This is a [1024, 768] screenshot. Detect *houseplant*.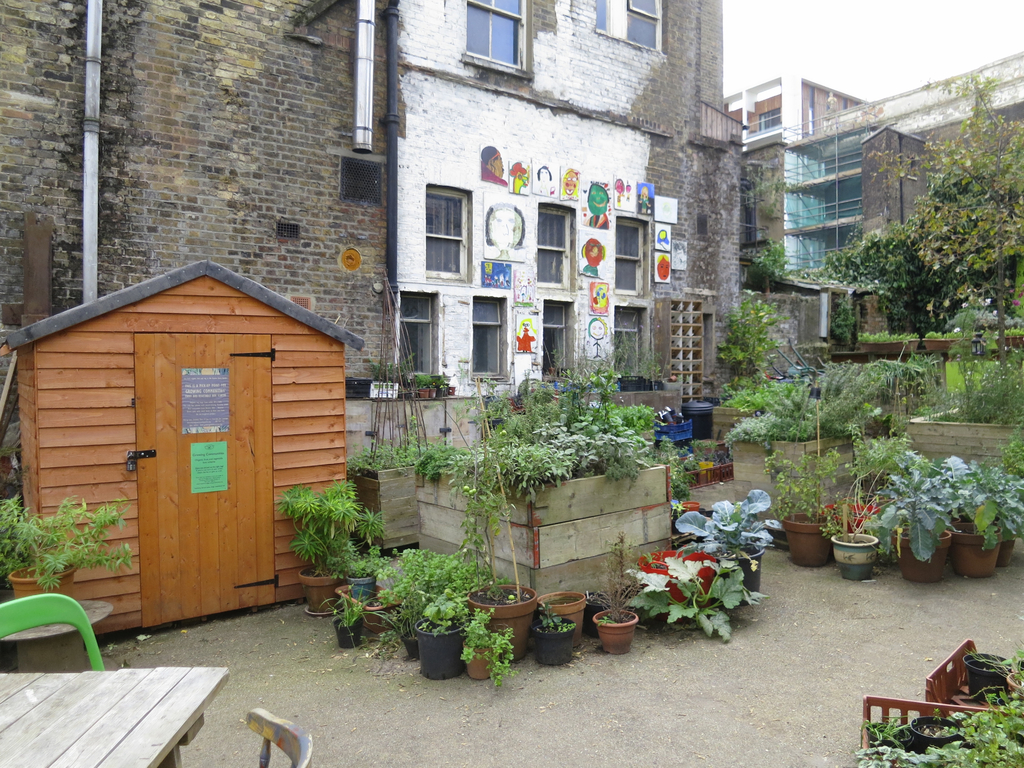
<bbox>460, 605, 518, 685</bbox>.
